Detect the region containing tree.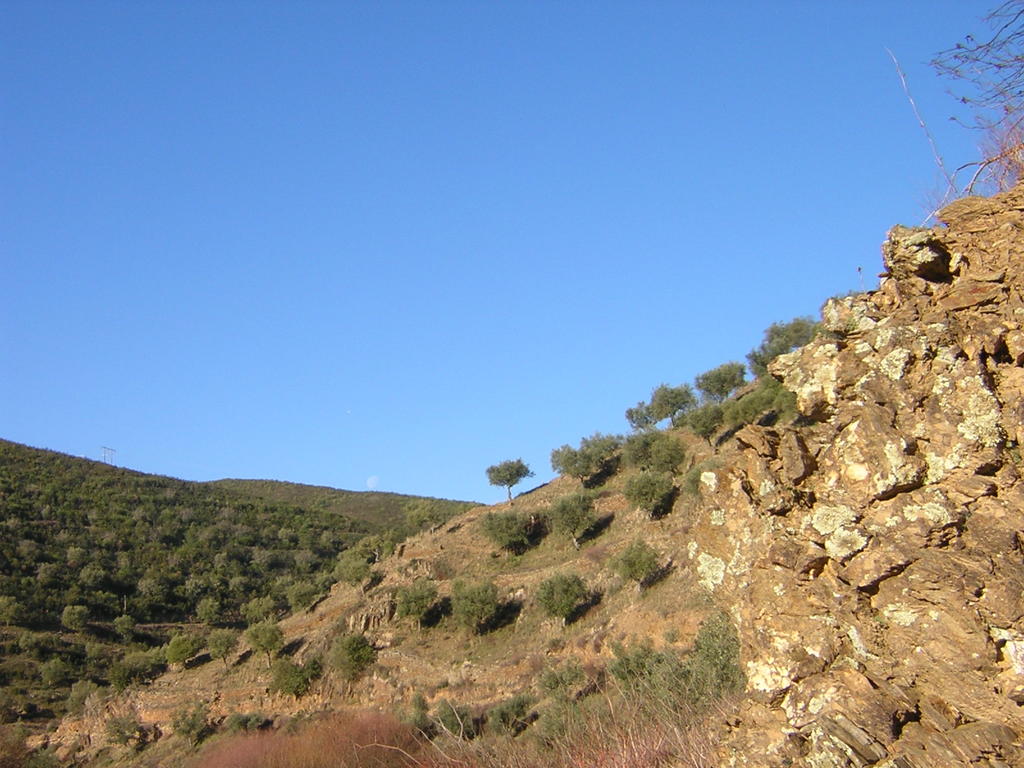
[608, 541, 668, 591].
